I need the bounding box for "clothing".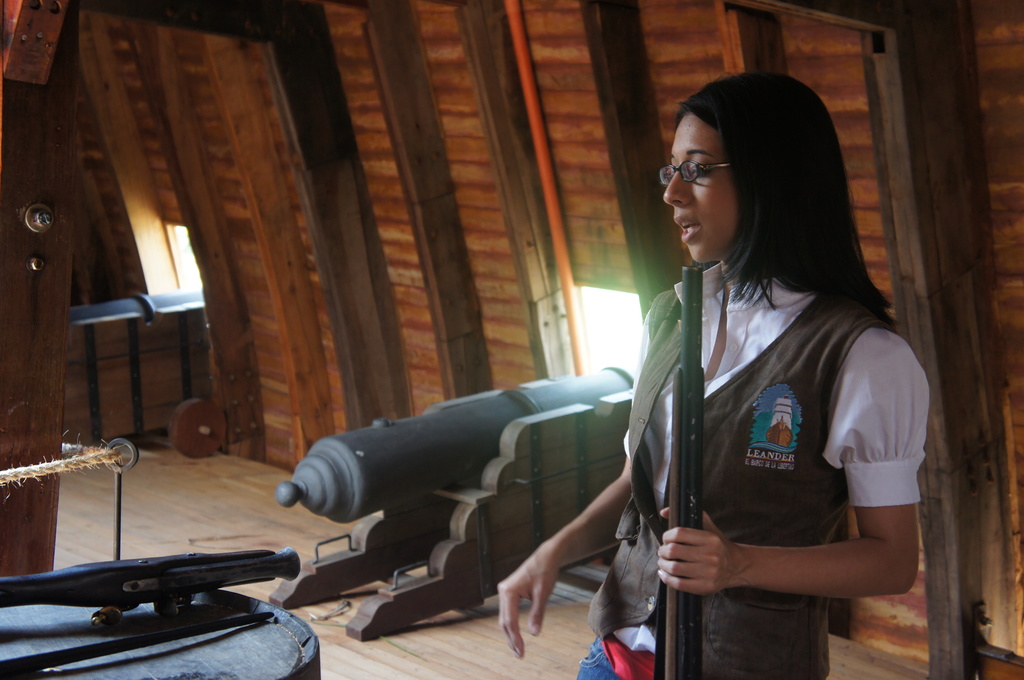
Here it is: [x1=620, y1=206, x2=913, y2=653].
